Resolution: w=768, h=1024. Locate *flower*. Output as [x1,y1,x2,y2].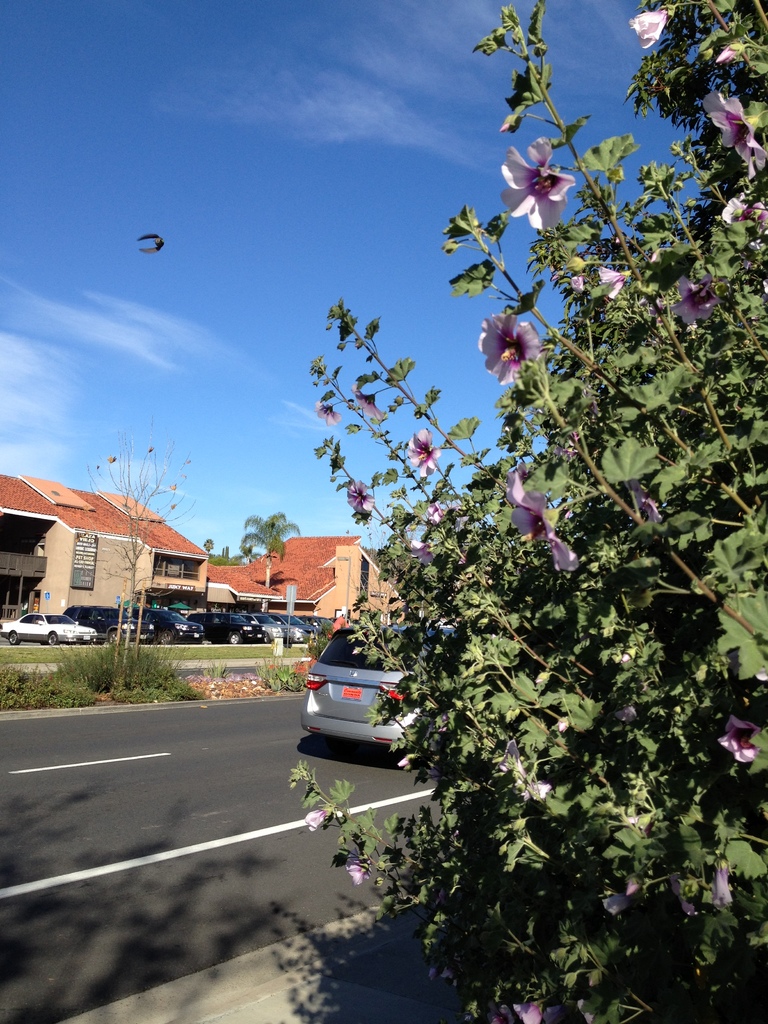
[564,271,585,297].
